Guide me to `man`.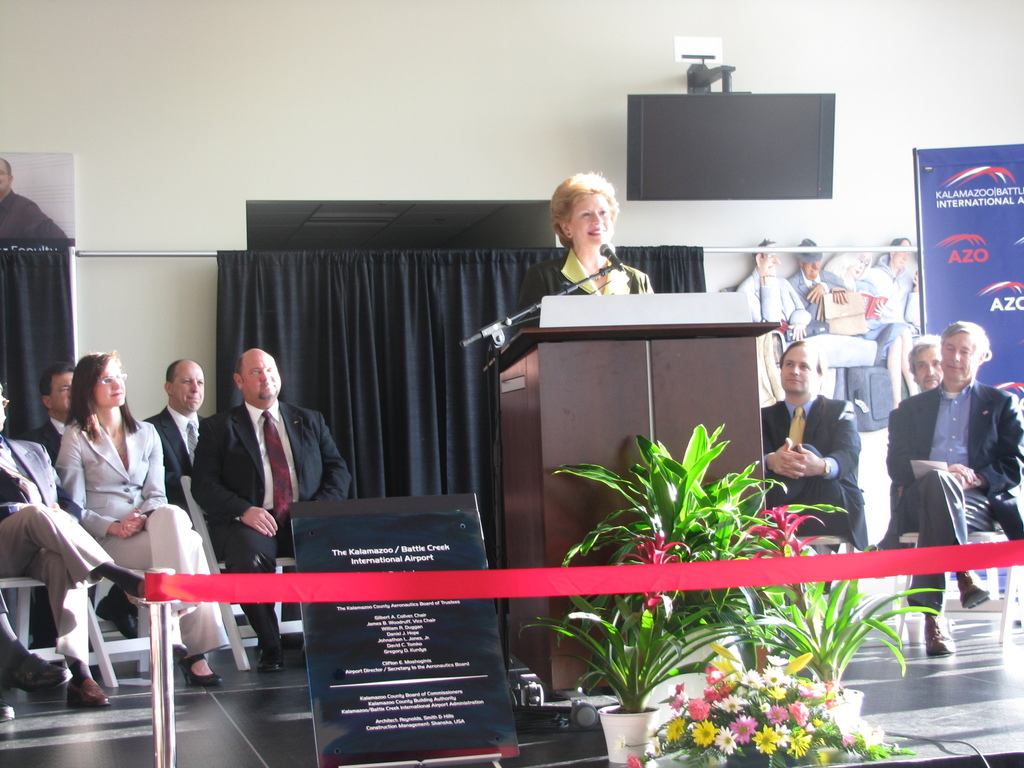
Guidance: [left=20, top=361, right=80, bottom=475].
